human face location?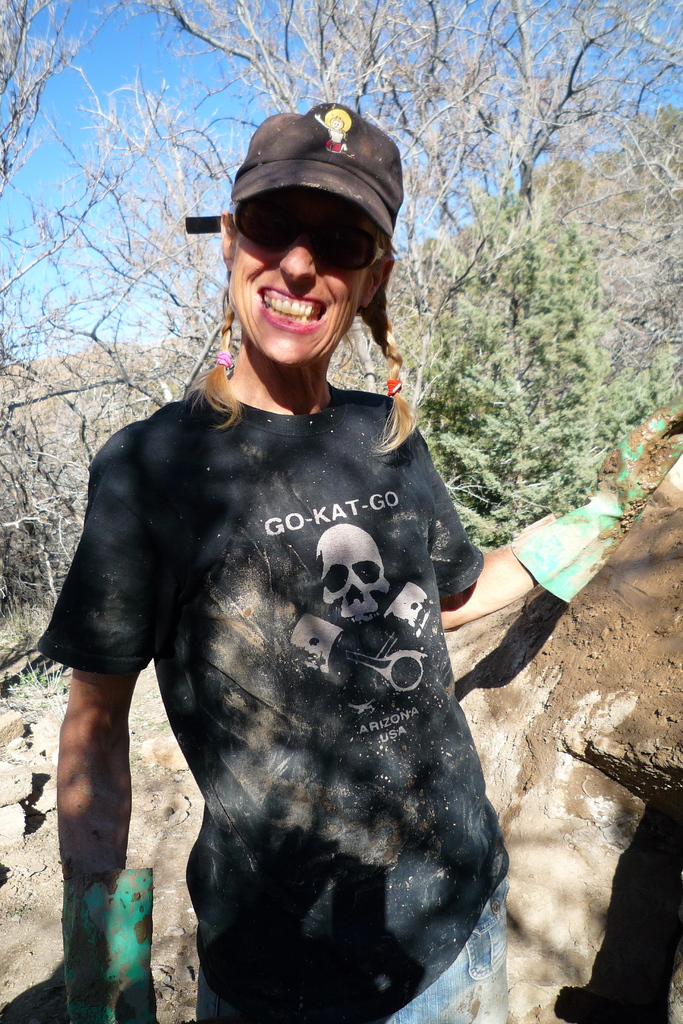
(left=232, top=191, right=370, bottom=371)
